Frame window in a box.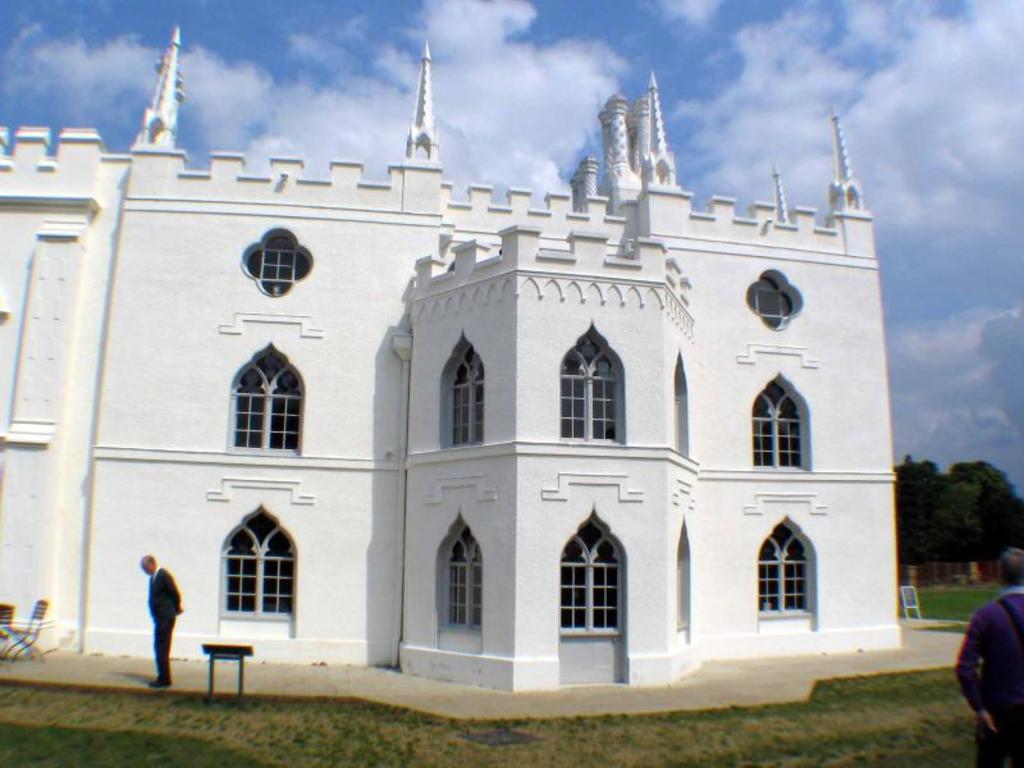
(449,340,480,452).
